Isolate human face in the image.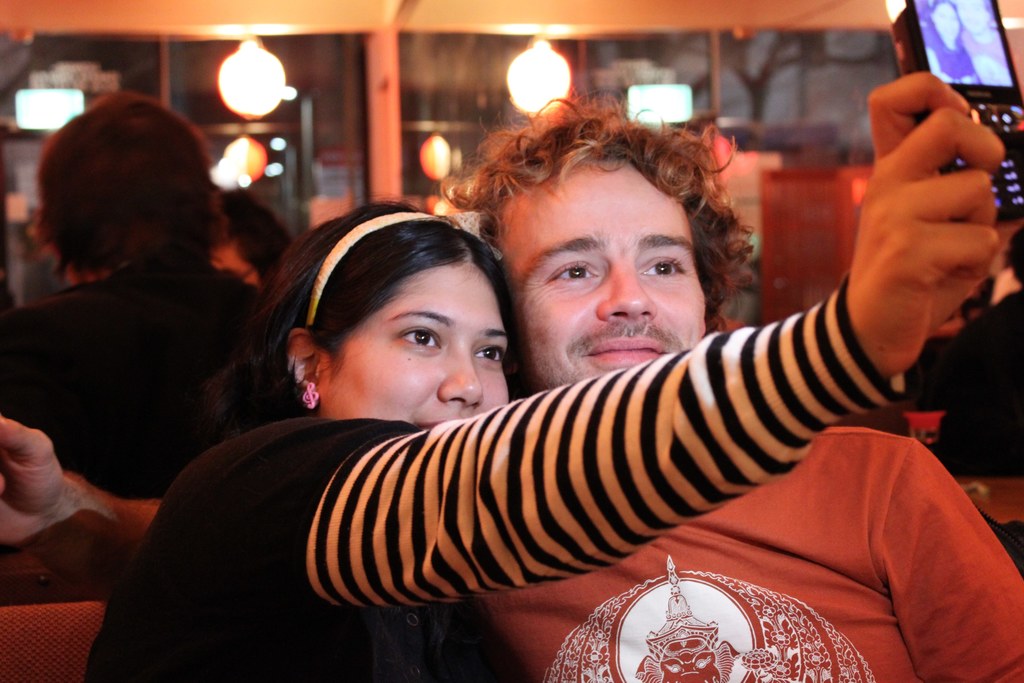
Isolated region: rect(499, 173, 711, 388).
